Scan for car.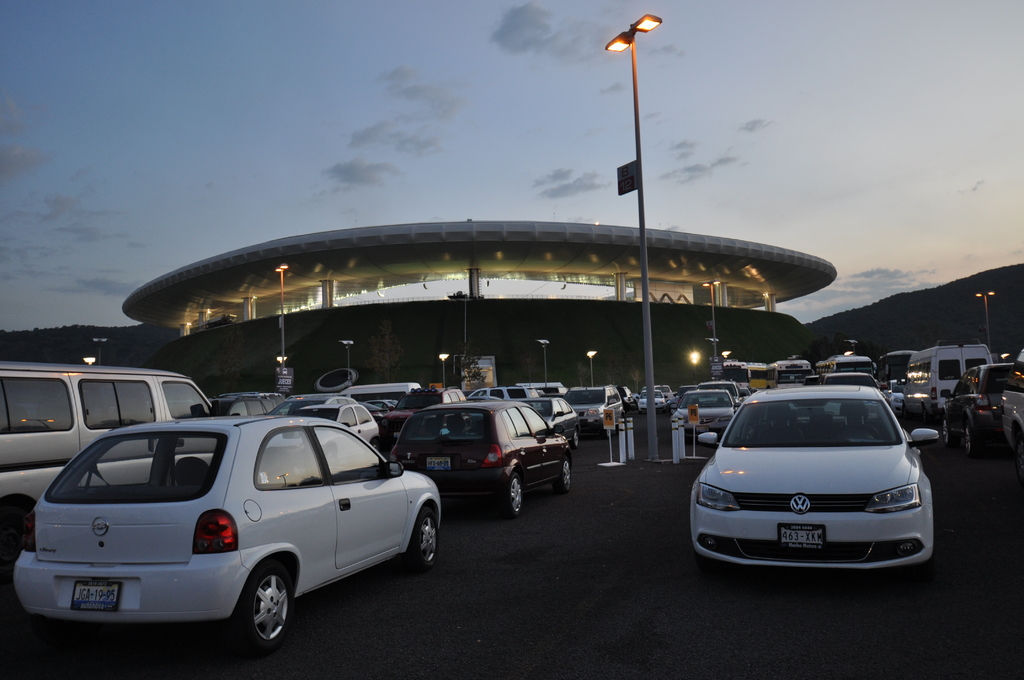
Scan result: 764,360,835,375.
